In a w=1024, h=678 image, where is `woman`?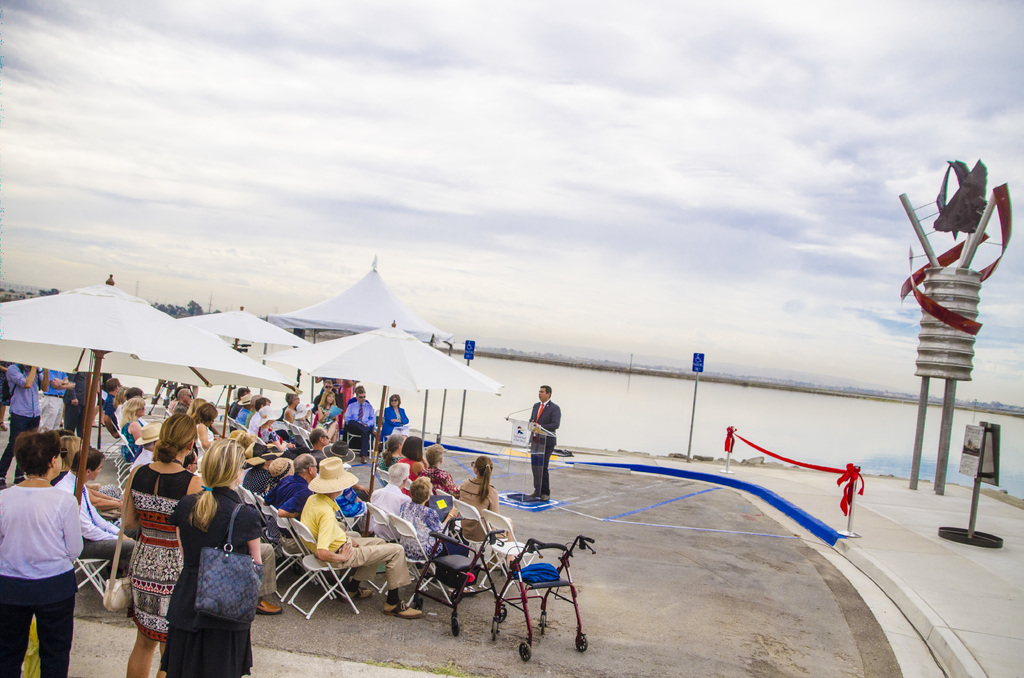
l=186, t=399, r=221, b=437.
